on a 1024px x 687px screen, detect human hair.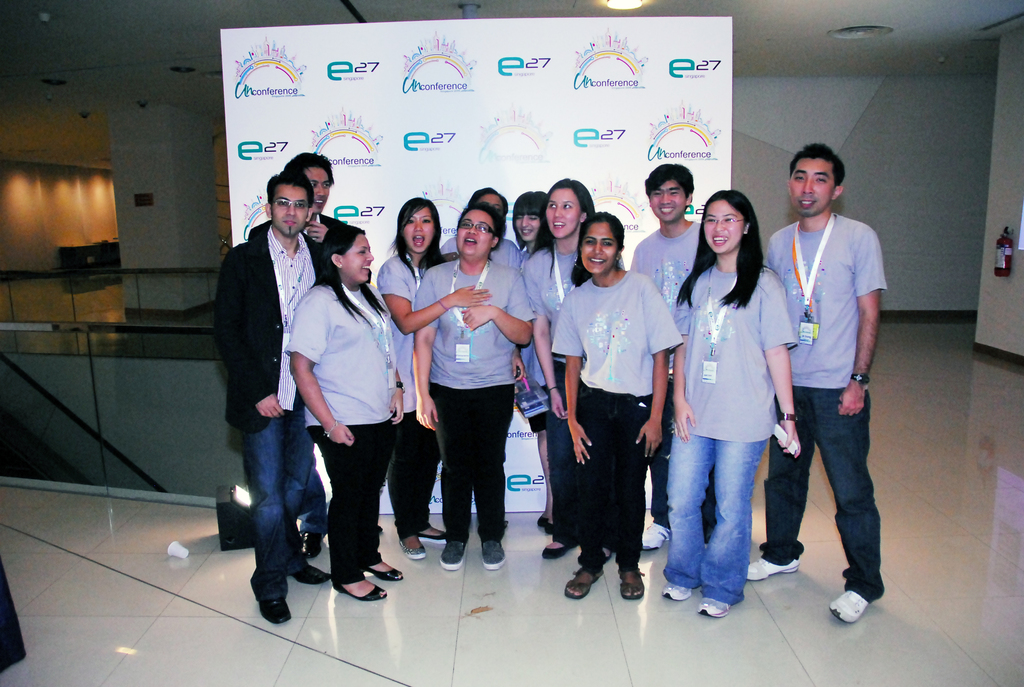
[510,189,548,253].
